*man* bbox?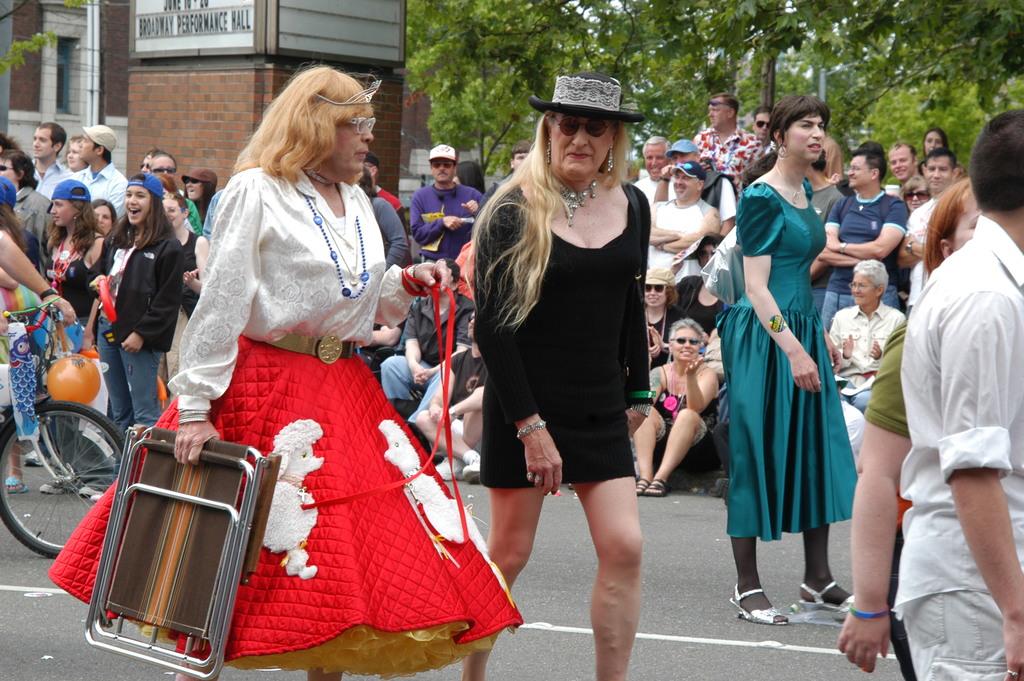
box=[881, 138, 925, 192]
